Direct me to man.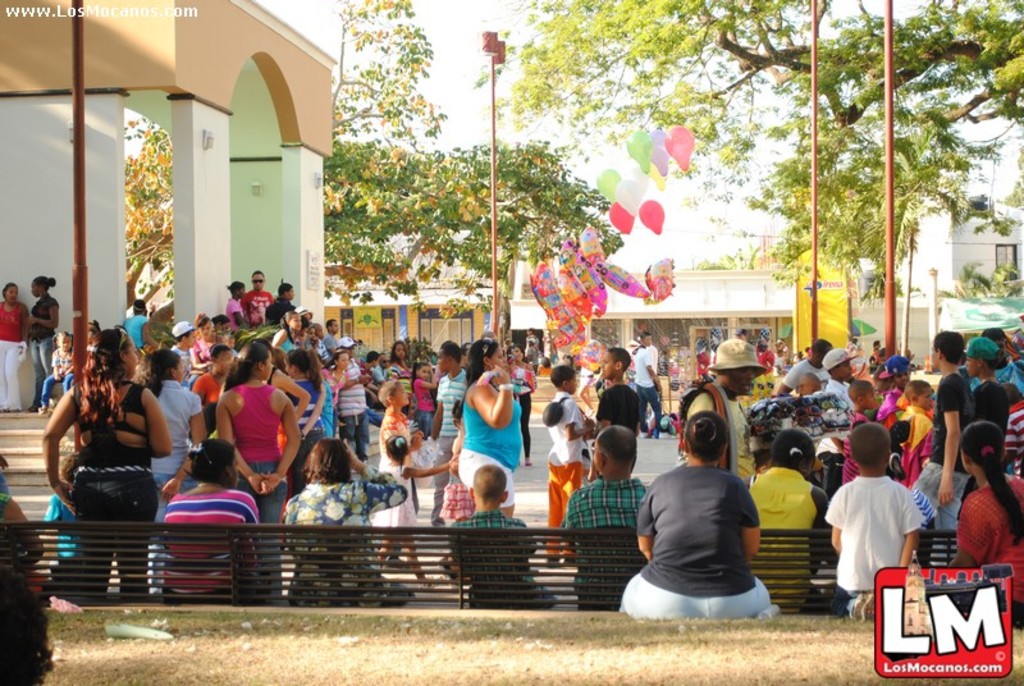
Direction: <box>777,335,832,395</box>.
